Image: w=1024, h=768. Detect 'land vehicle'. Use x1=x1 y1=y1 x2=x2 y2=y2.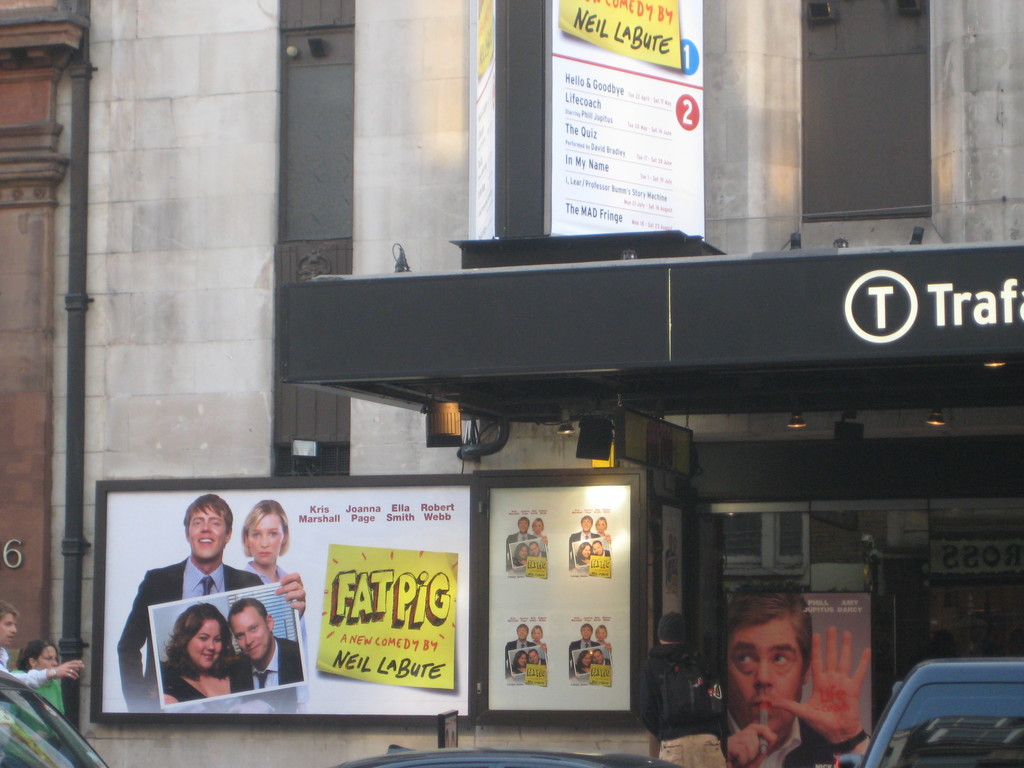
x1=871 y1=651 x2=1023 y2=767.
